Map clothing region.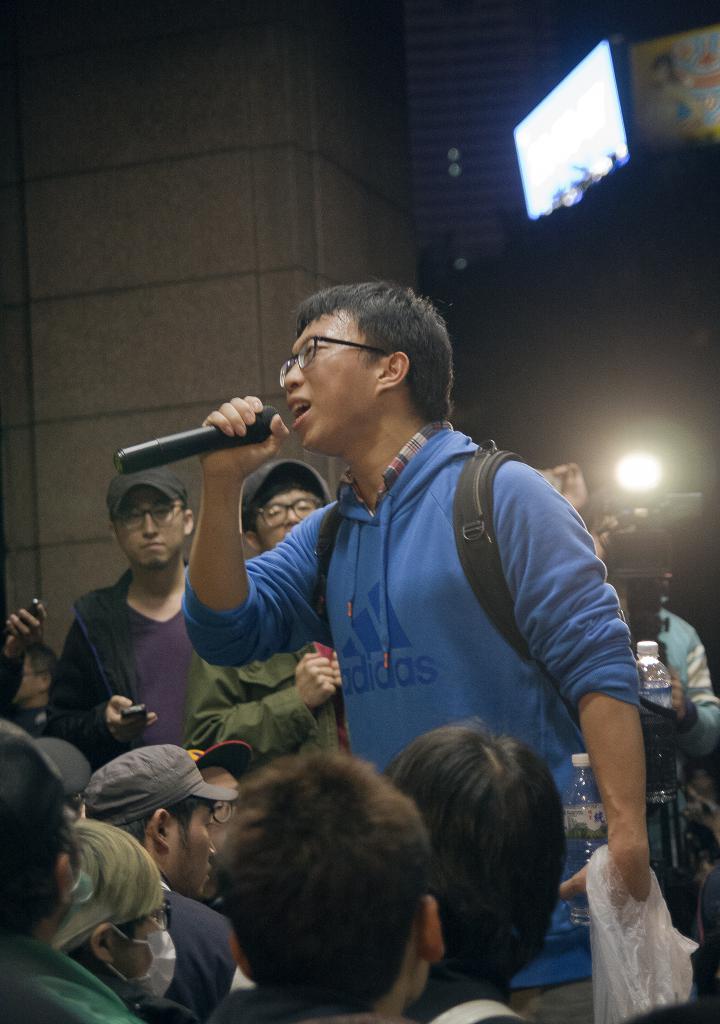
Mapped to BBox(182, 643, 360, 776).
